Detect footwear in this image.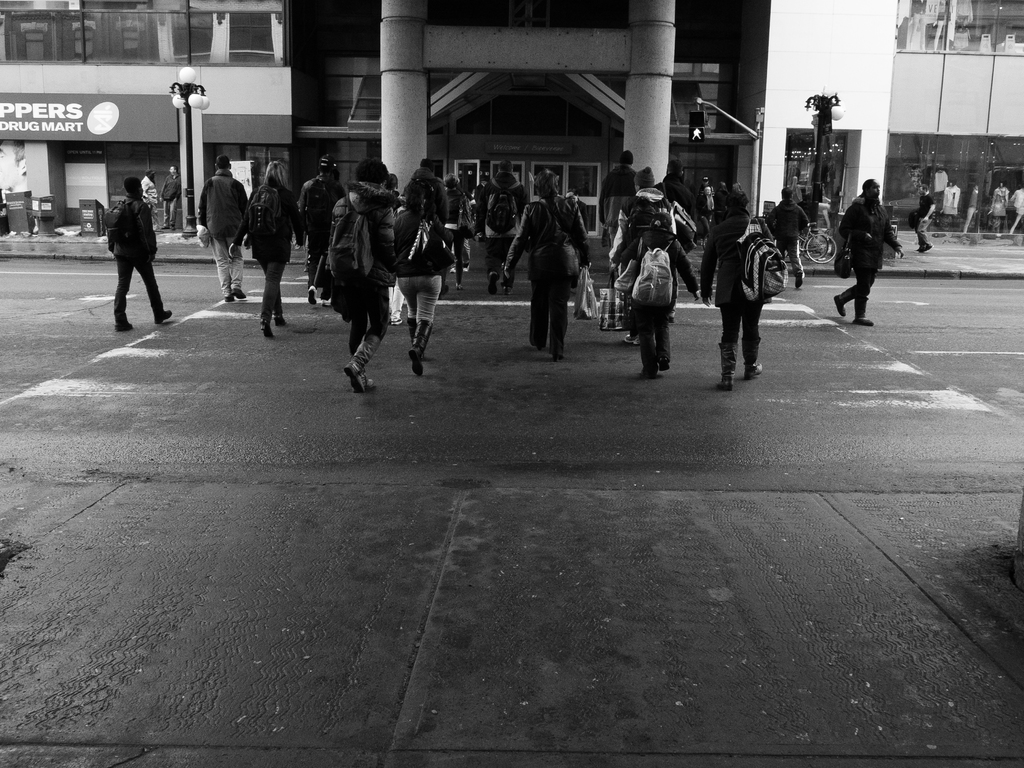
Detection: (346, 369, 375, 394).
